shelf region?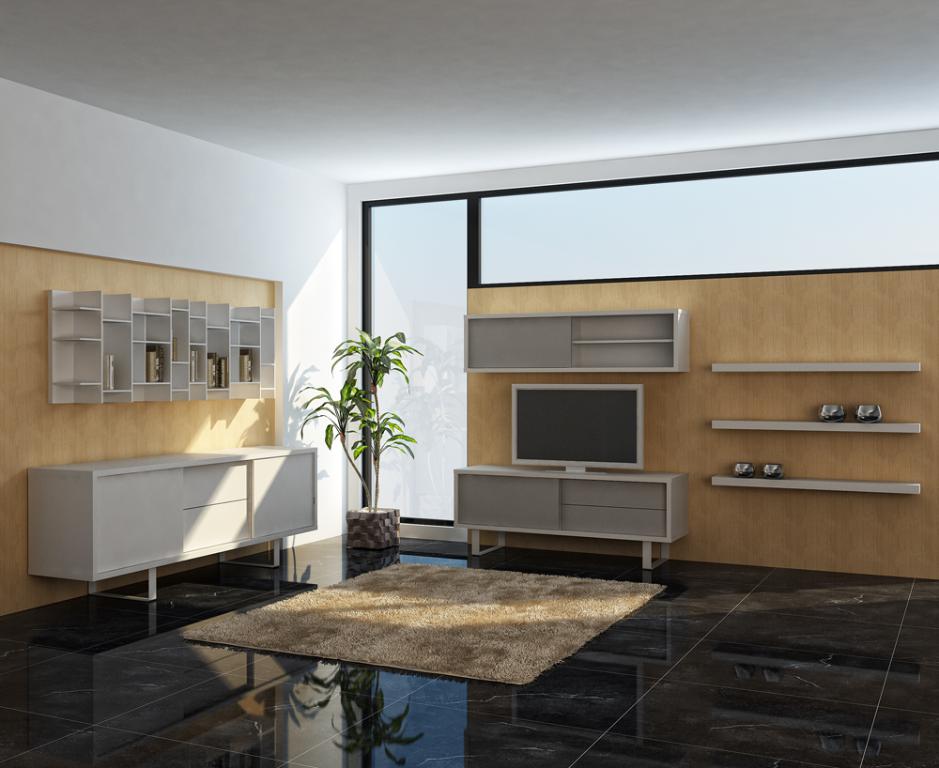
bbox(709, 478, 920, 500)
